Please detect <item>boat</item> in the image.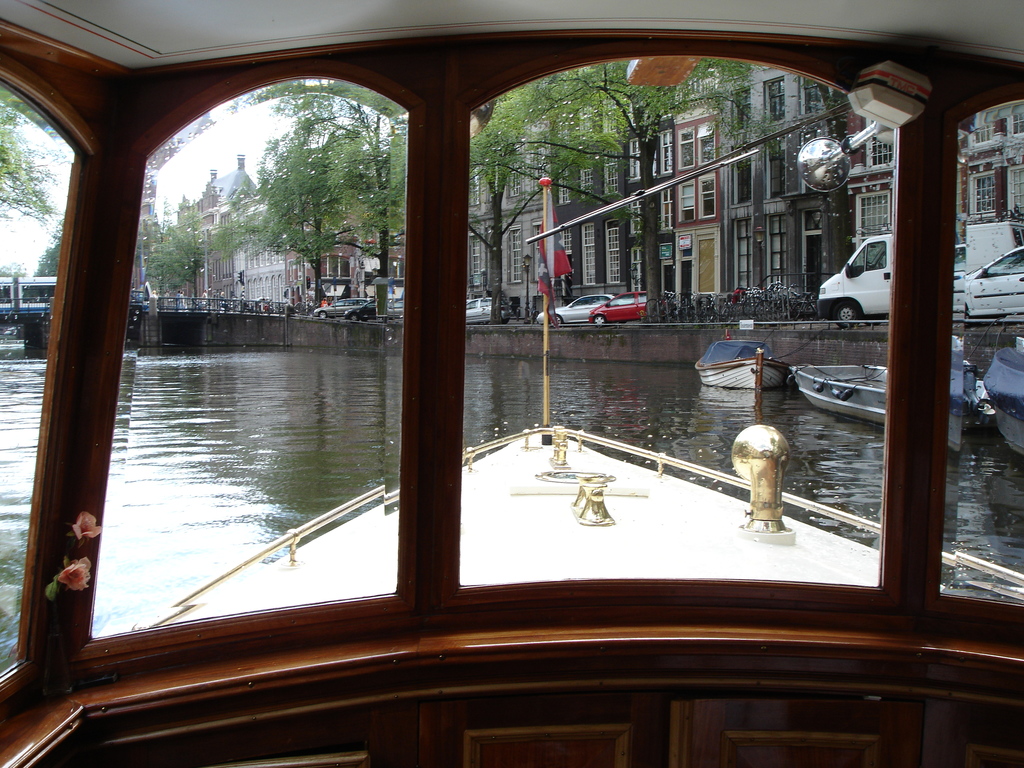
[left=0, top=0, right=1023, bottom=767].
